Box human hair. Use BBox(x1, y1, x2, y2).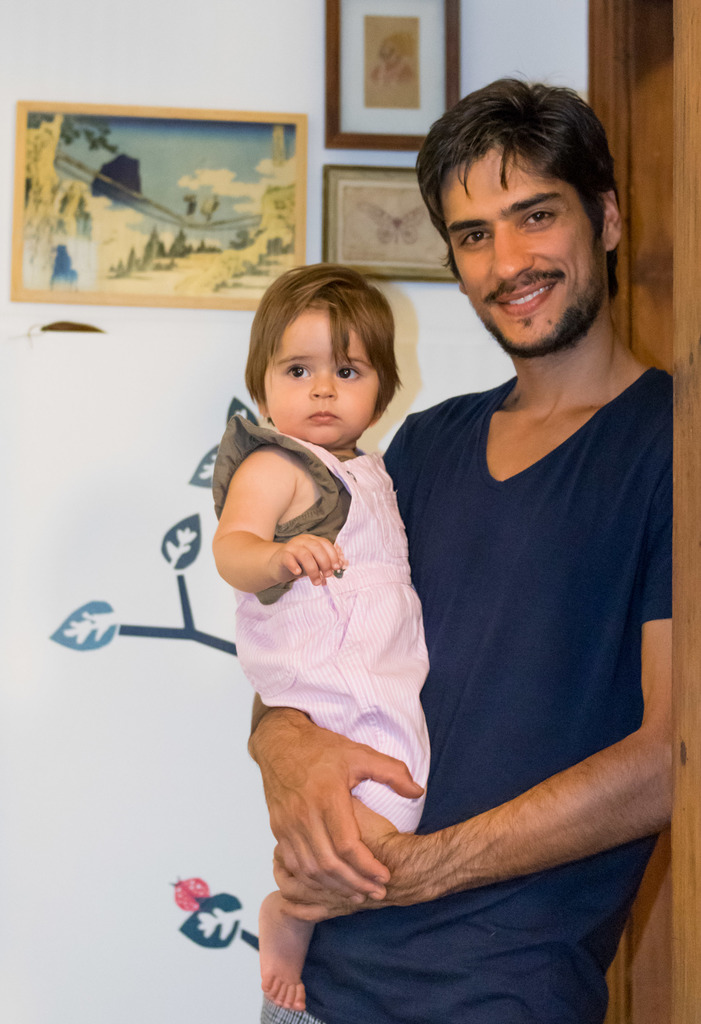
BBox(411, 79, 626, 308).
